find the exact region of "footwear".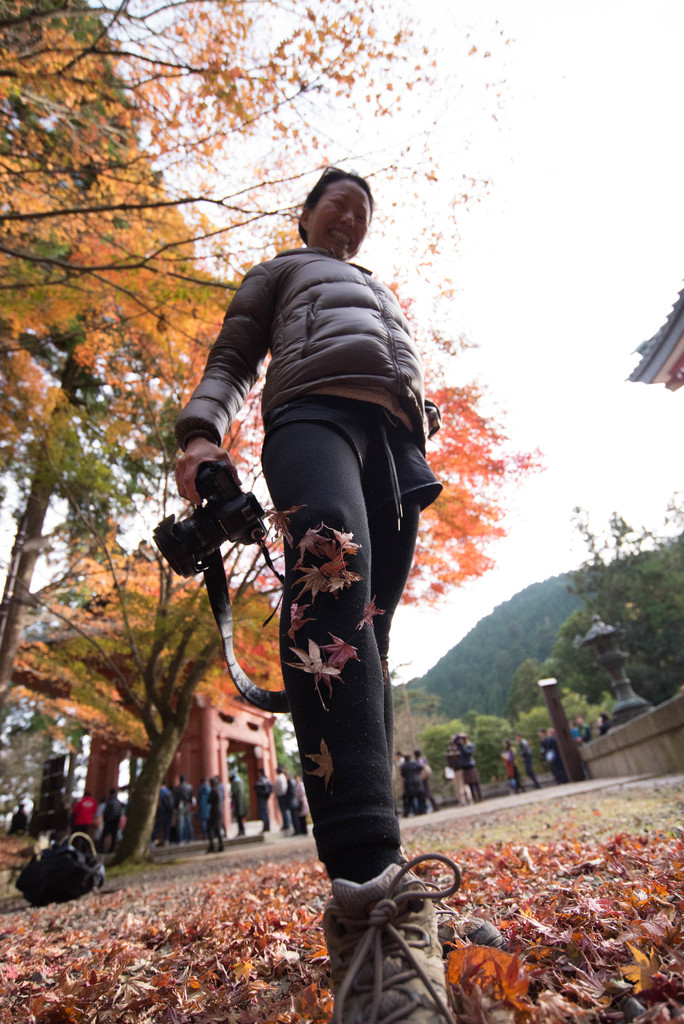
Exact region: region(316, 840, 466, 1023).
